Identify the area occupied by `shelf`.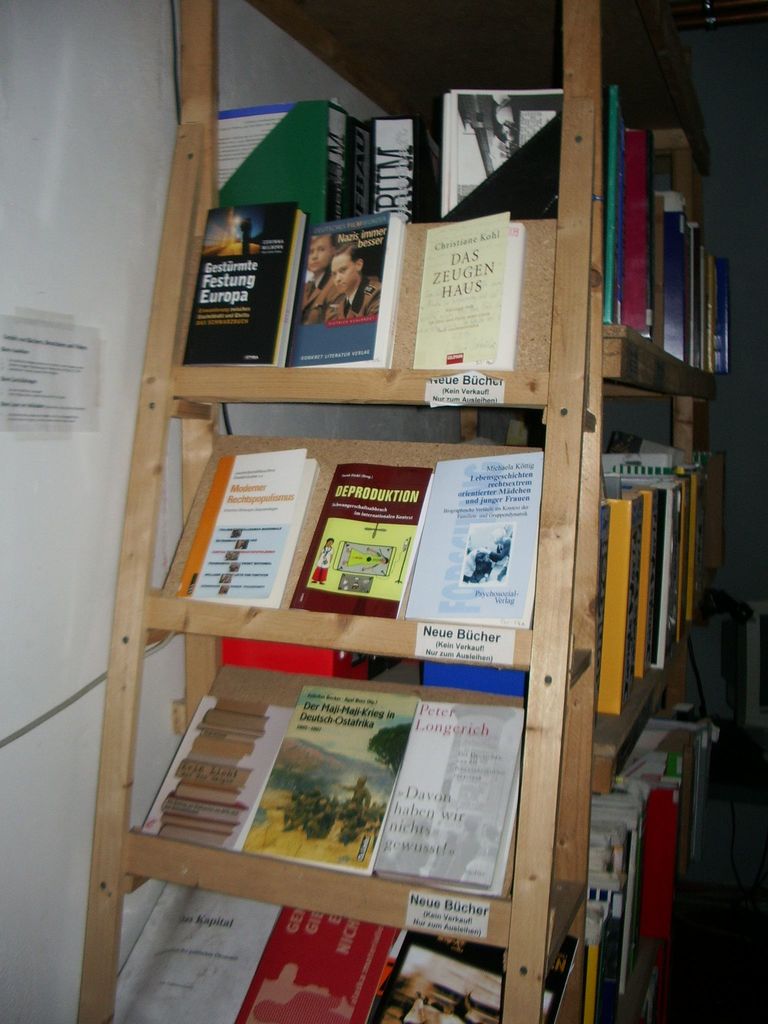
Area: <bbox>583, 0, 763, 428</bbox>.
